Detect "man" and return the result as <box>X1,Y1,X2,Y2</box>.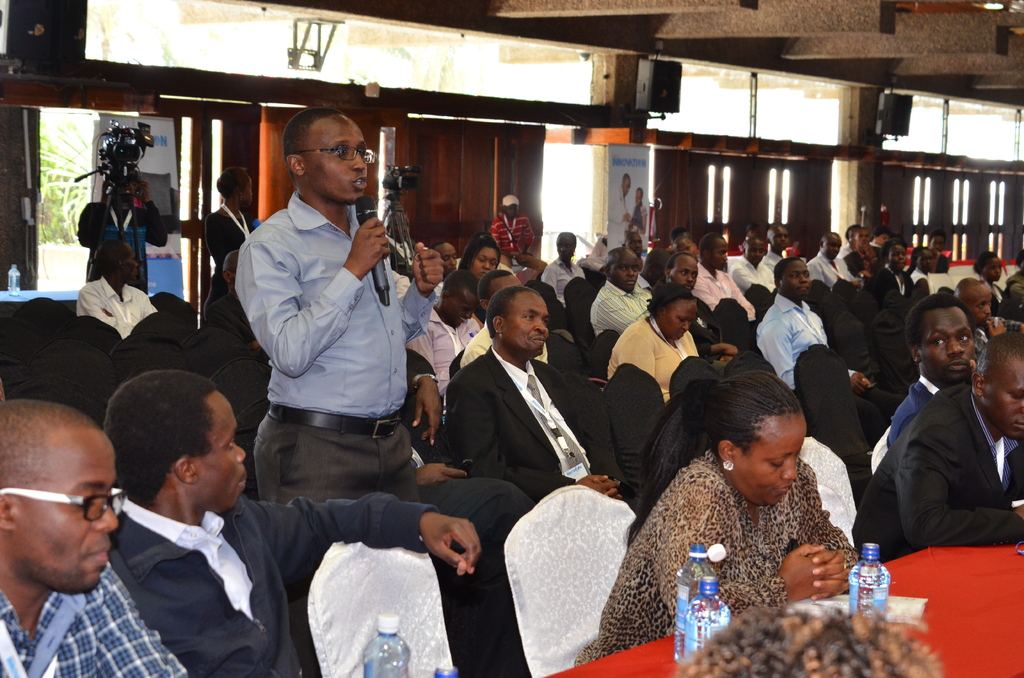
<box>70,177,172,294</box>.
